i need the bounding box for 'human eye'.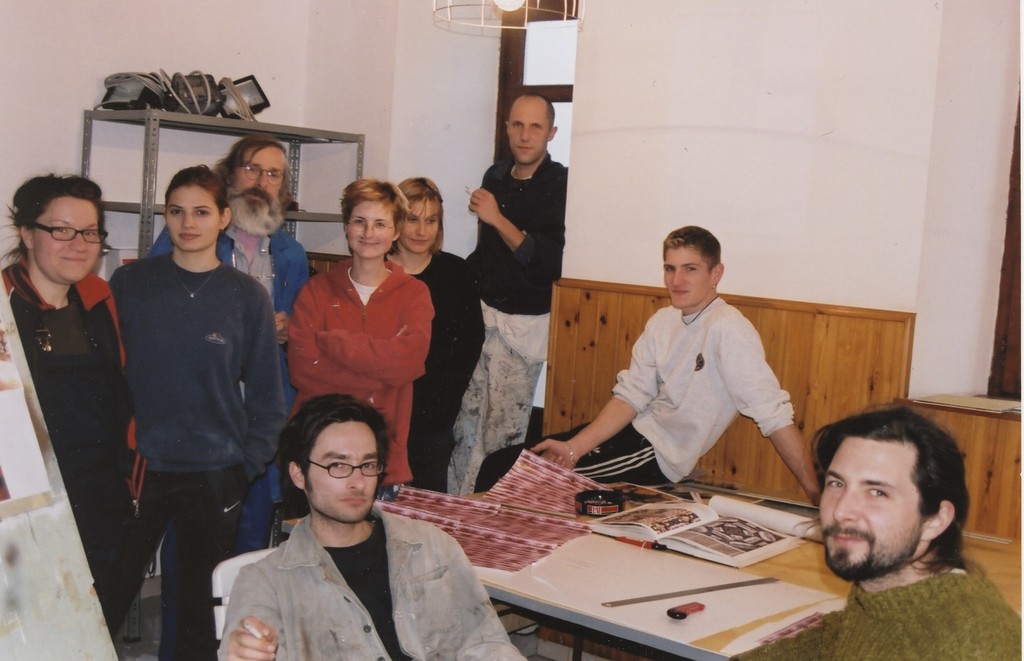
Here it is: locate(169, 206, 182, 216).
